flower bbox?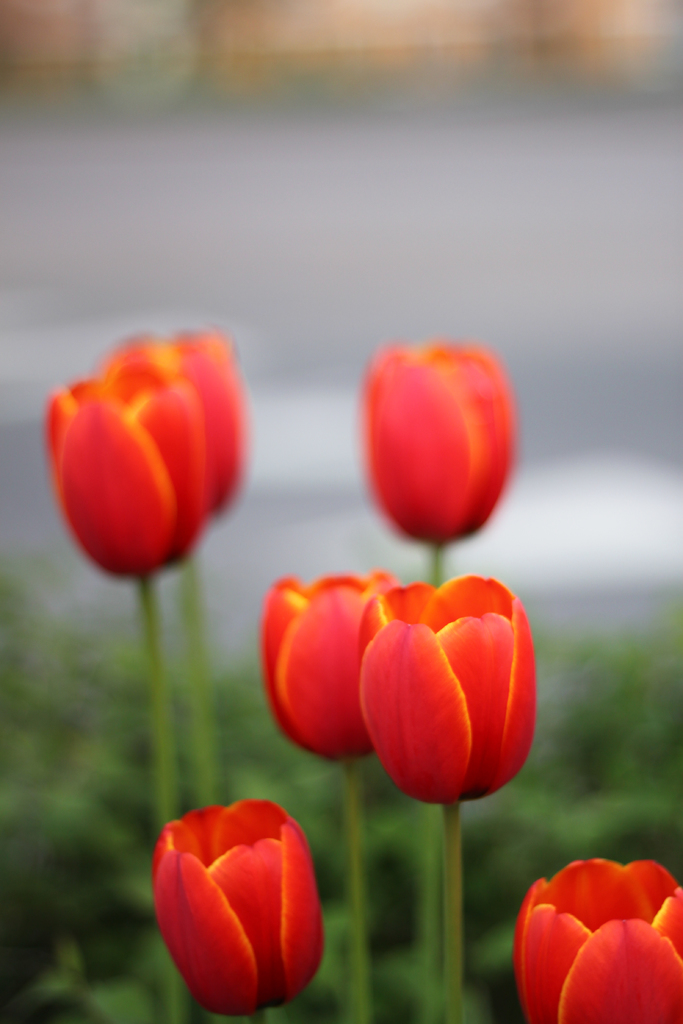
crop(339, 572, 550, 817)
